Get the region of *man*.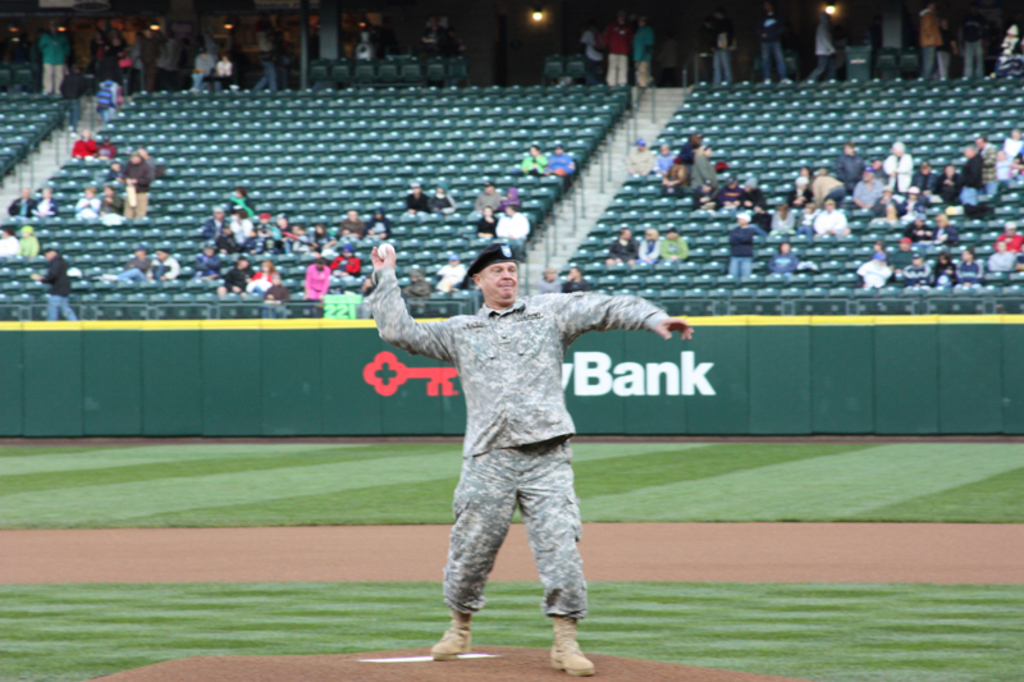
l=652, t=139, r=675, b=173.
